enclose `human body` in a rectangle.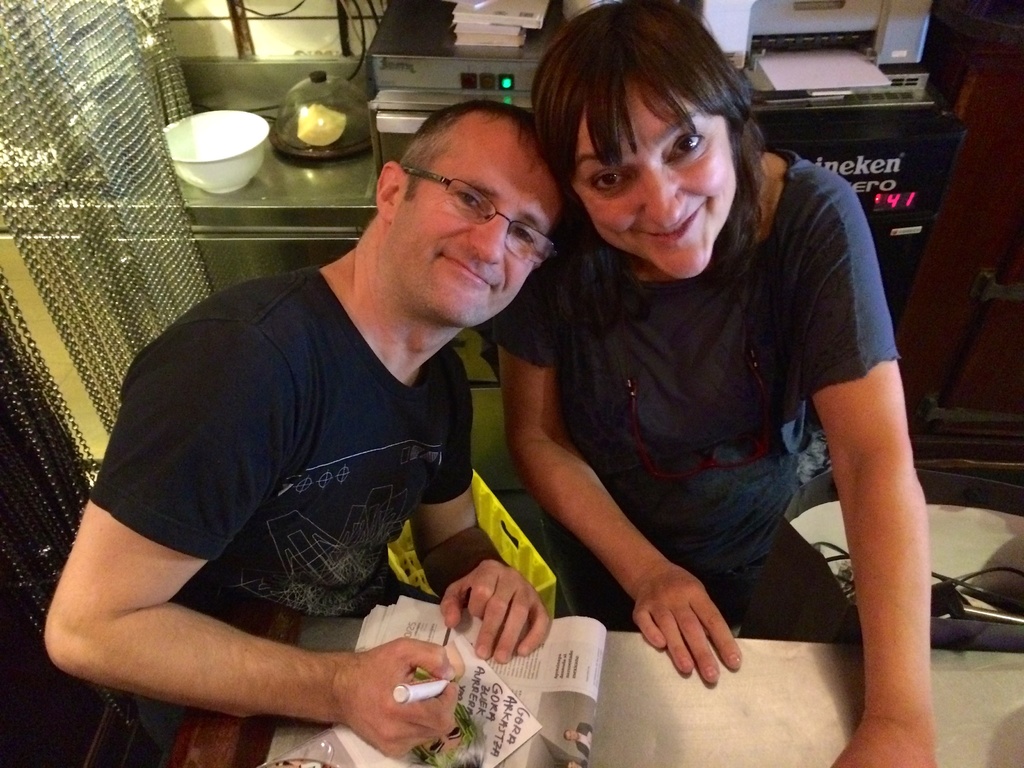
select_region(479, 17, 945, 726).
